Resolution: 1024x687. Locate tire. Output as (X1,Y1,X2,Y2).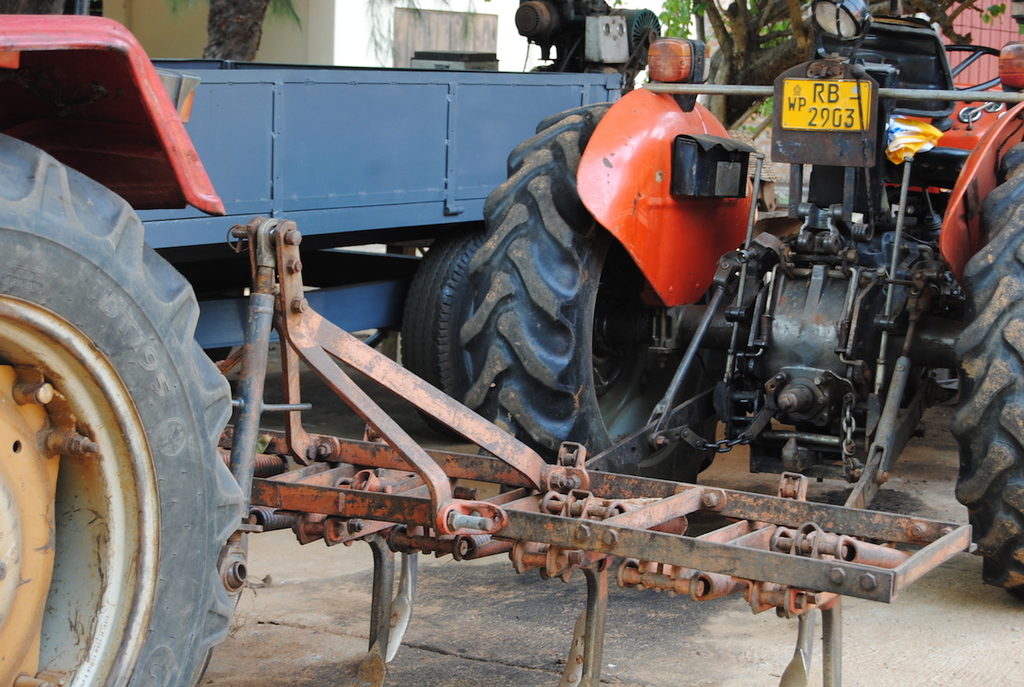
(462,103,726,475).
